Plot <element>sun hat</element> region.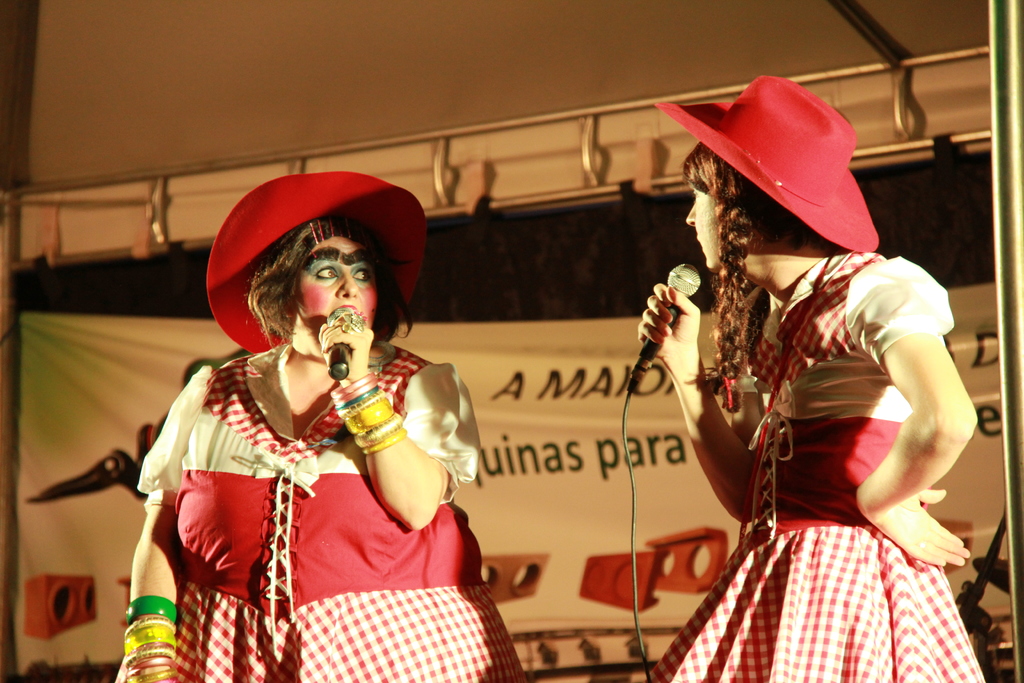
Plotted at box=[656, 68, 884, 258].
